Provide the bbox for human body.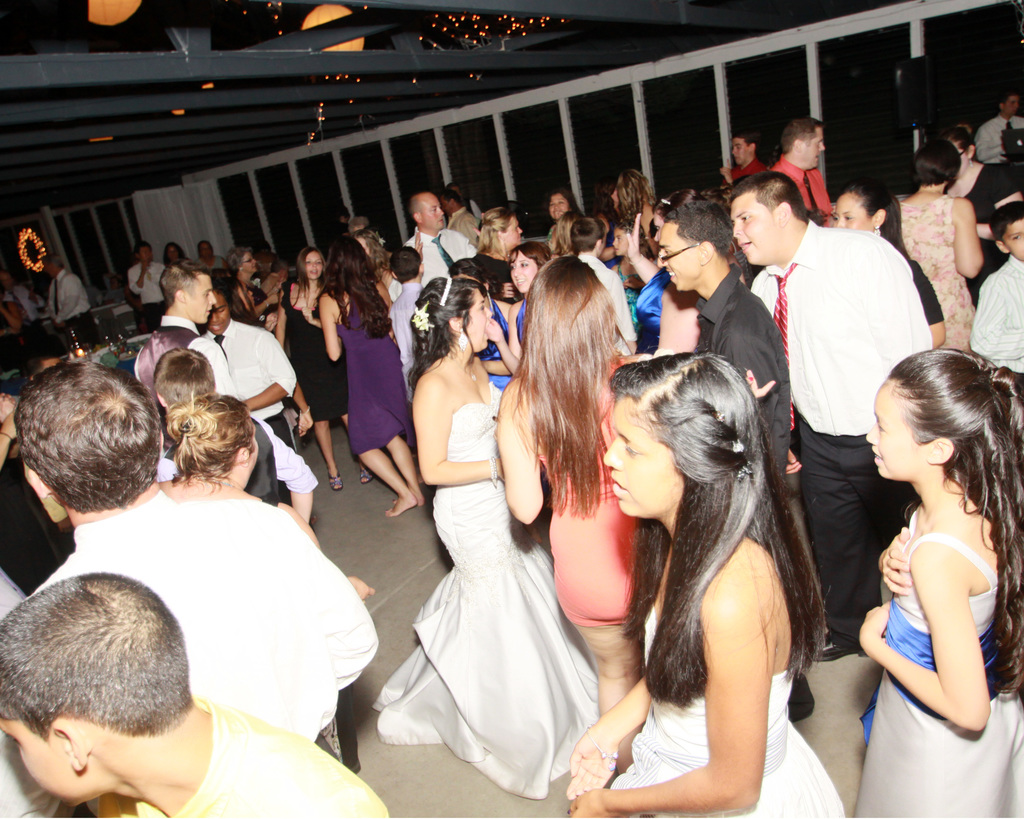
{"left": 625, "top": 239, "right": 668, "bottom": 344}.
